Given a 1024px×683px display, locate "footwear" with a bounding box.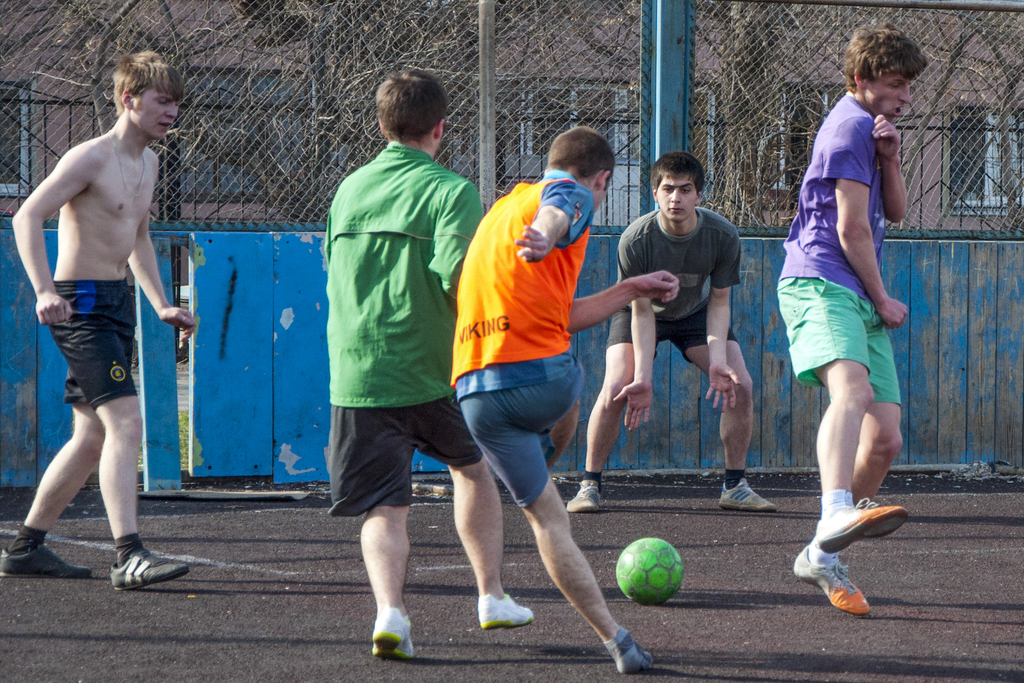
Located: BBox(371, 605, 414, 662).
